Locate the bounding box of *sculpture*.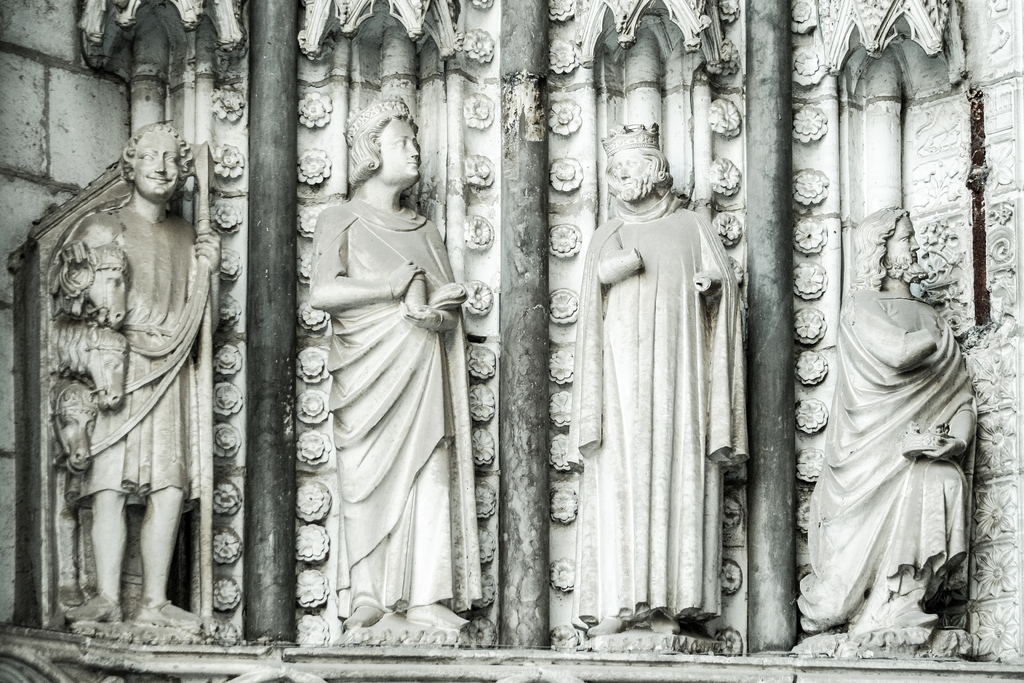
Bounding box: box=[472, 487, 493, 518].
